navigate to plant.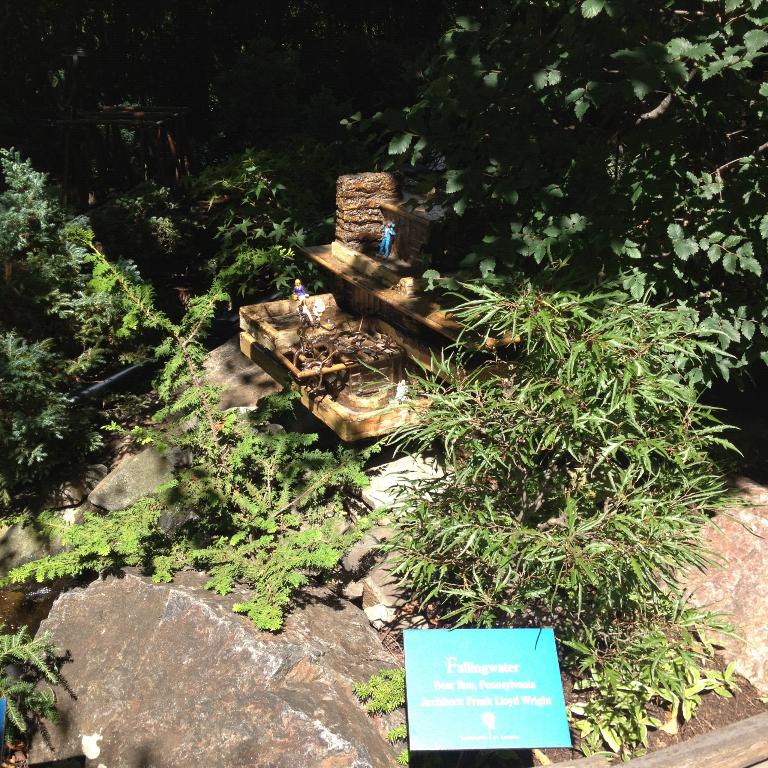
Navigation target: 0 608 71 745.
